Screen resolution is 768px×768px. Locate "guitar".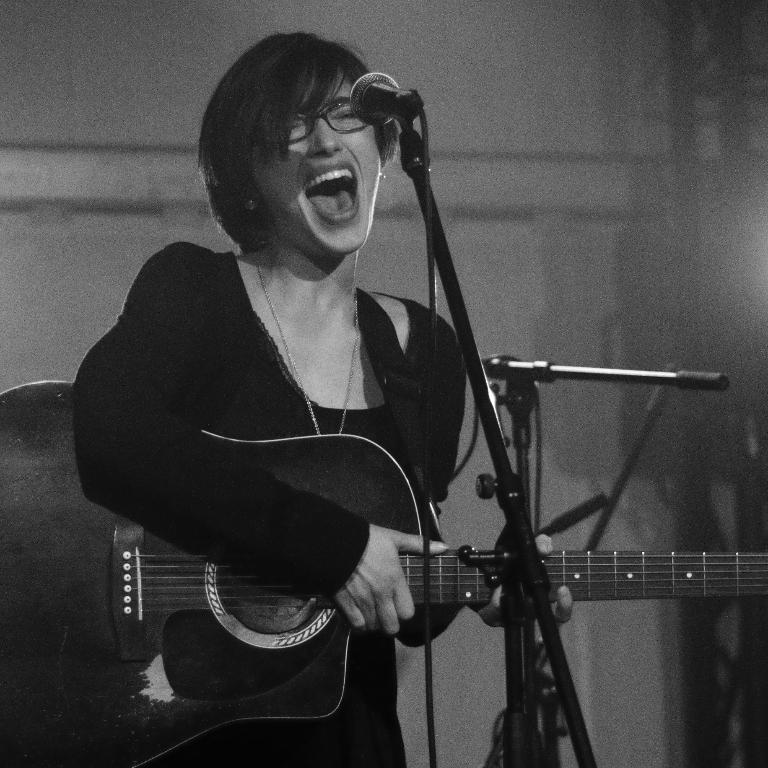
crop(0, 378, 767, 767).
